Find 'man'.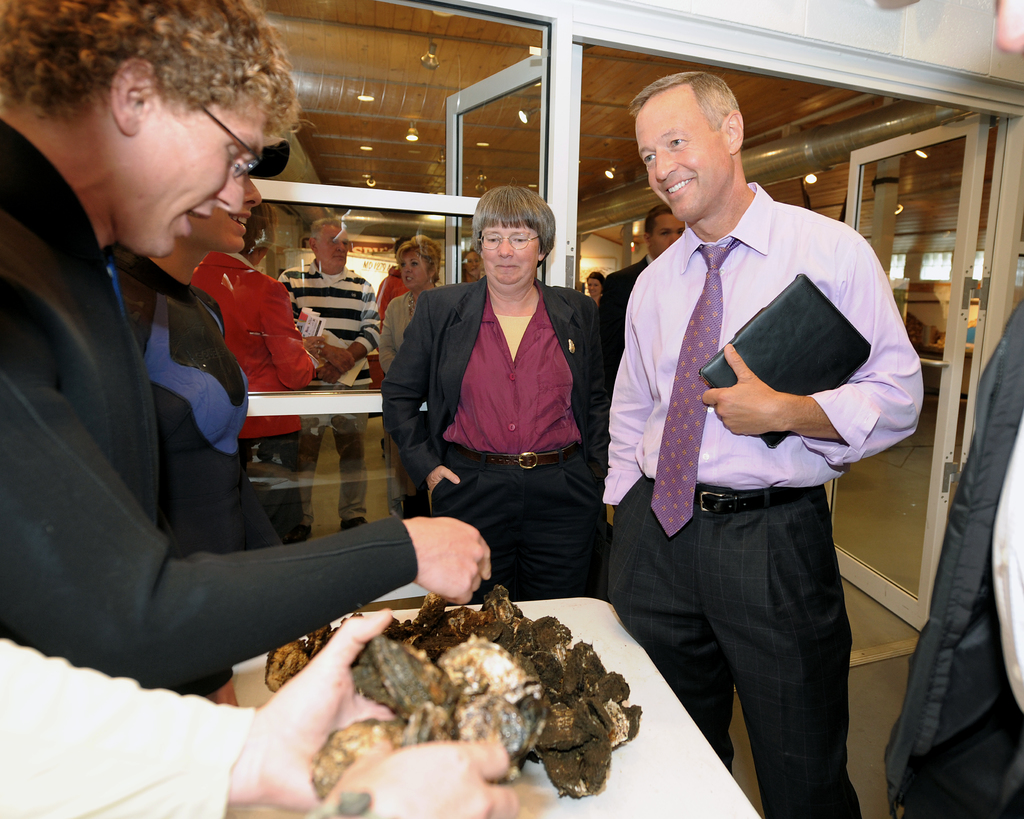
0, 0, 492, 689.
